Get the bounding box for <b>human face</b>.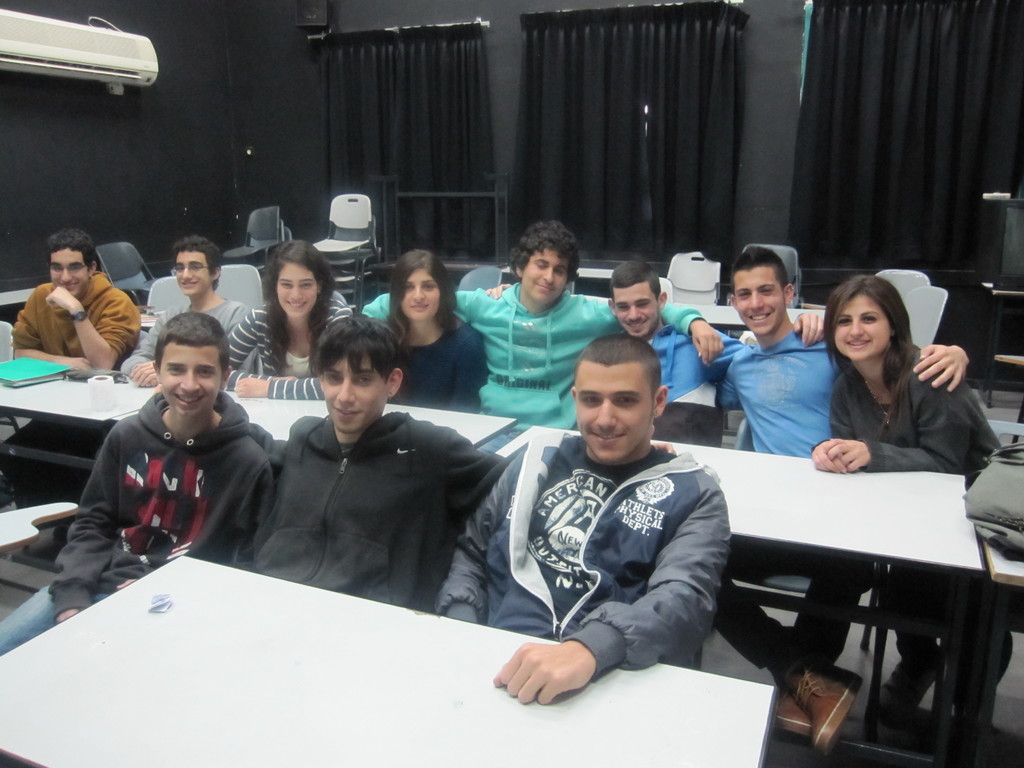
x1=833 y1=294 x2=890 y2=358.
